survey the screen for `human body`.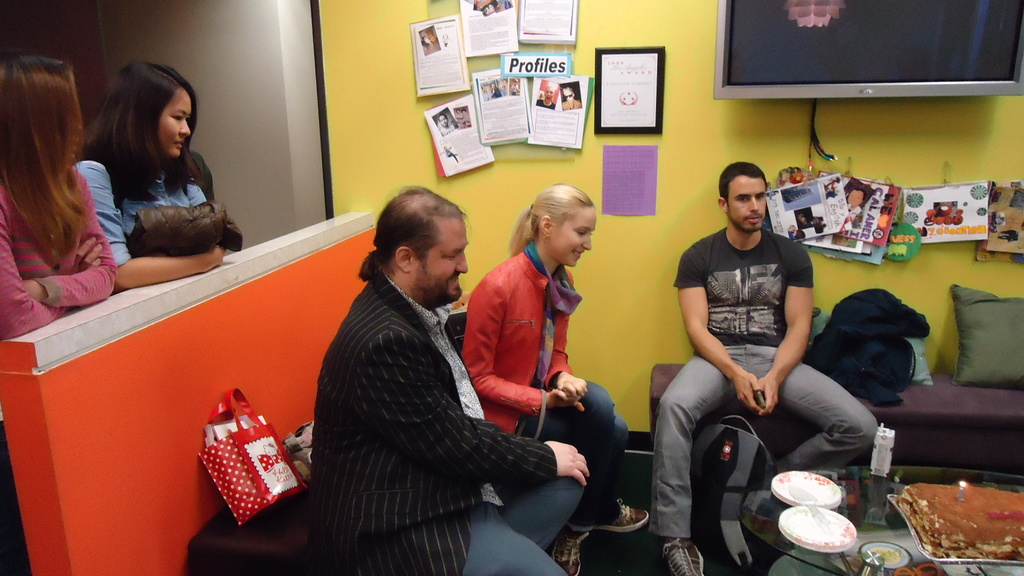
Survey found: Rect(307, 266, 600, 575).
